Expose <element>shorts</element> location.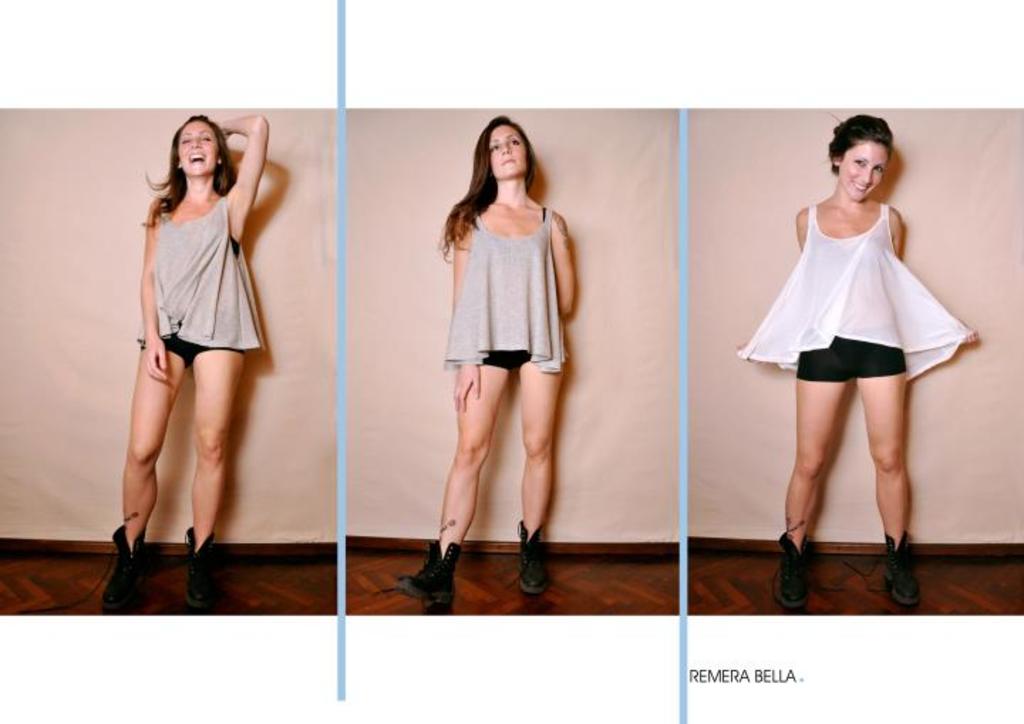
Exposed at {"left": 798, "top": 331, "right": 906, "bottom": 383}.
